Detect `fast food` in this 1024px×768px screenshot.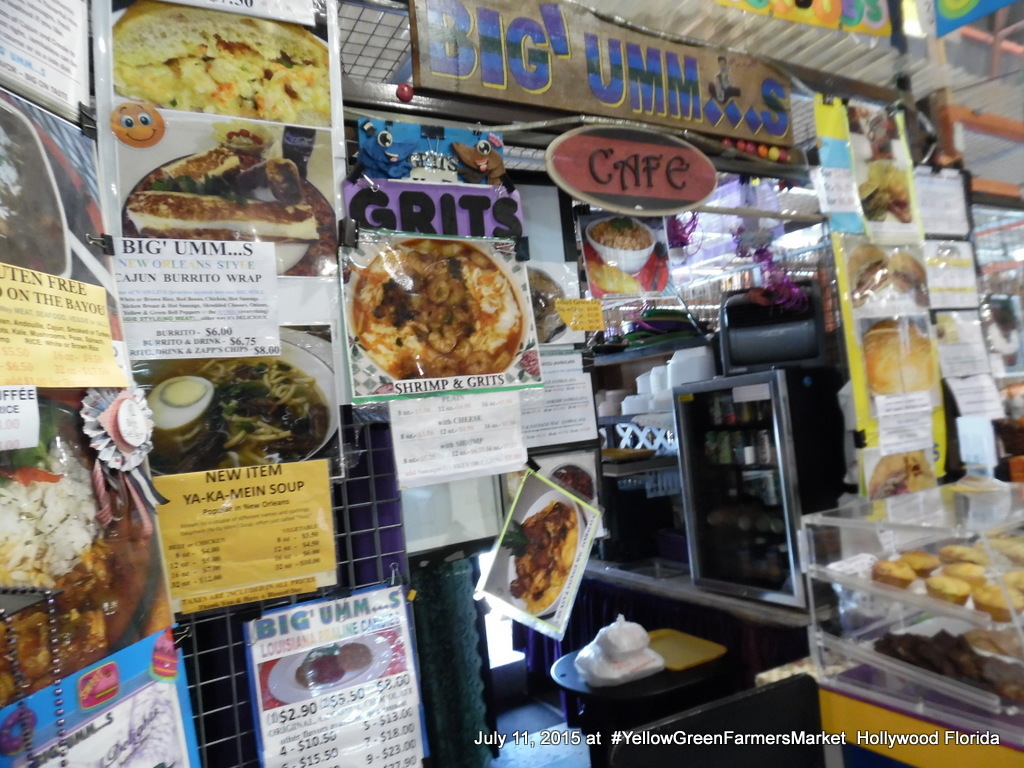
Detection: rect(869, 454, 927, 501).
